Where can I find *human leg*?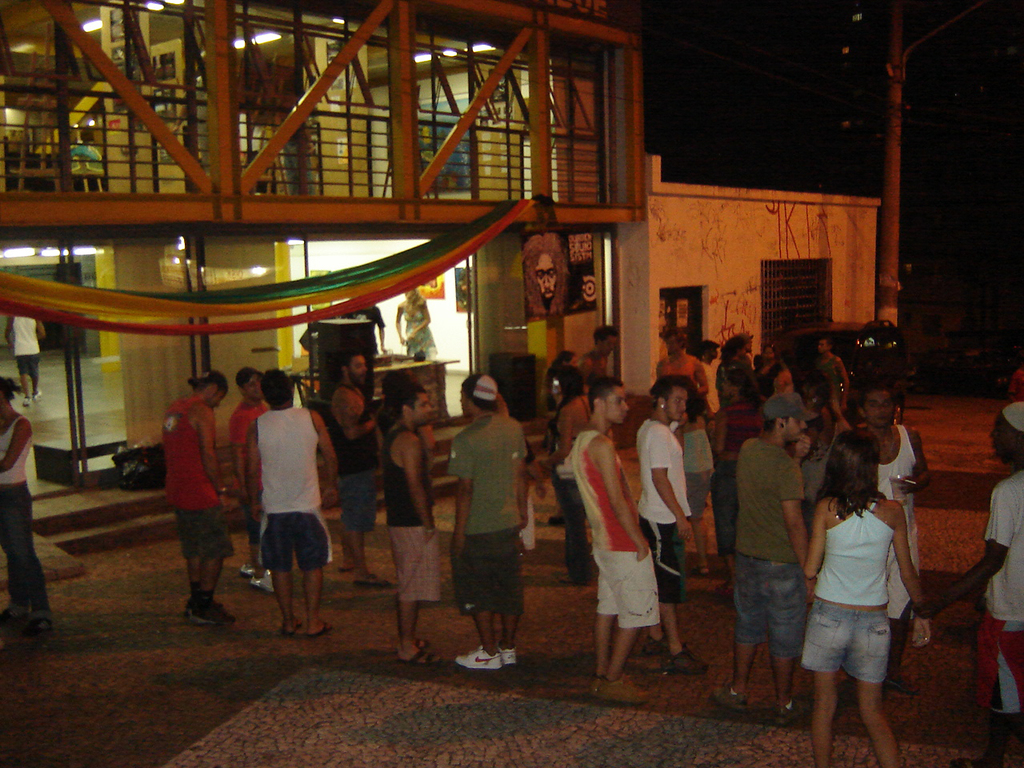
You can find it at 263:516:290:630.
